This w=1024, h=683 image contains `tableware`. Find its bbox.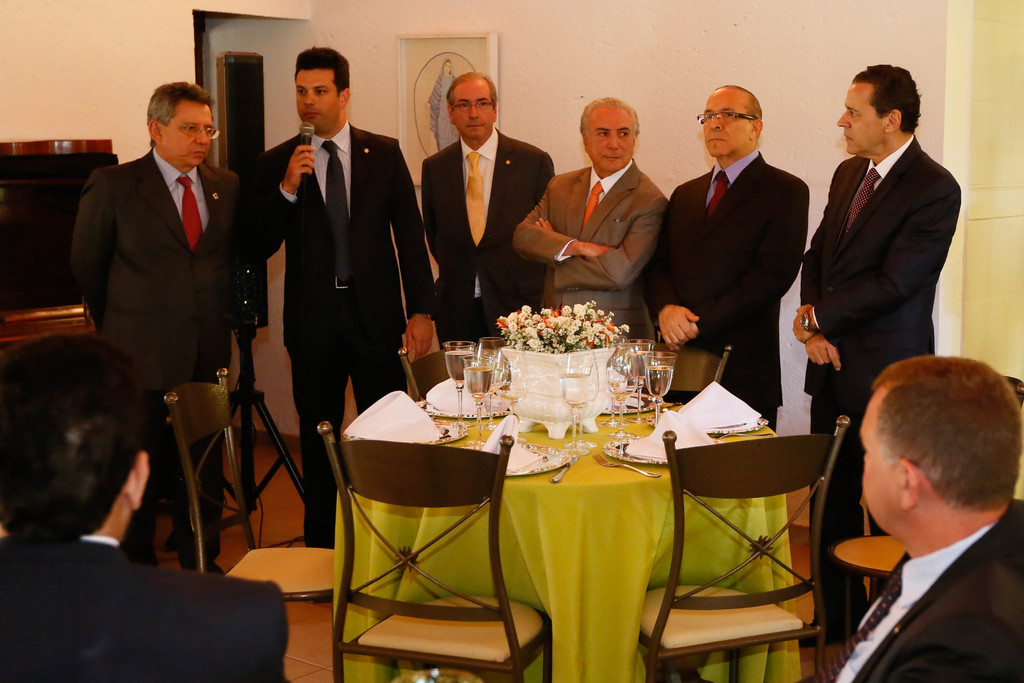
BBox(662, 407, 769, 434).
